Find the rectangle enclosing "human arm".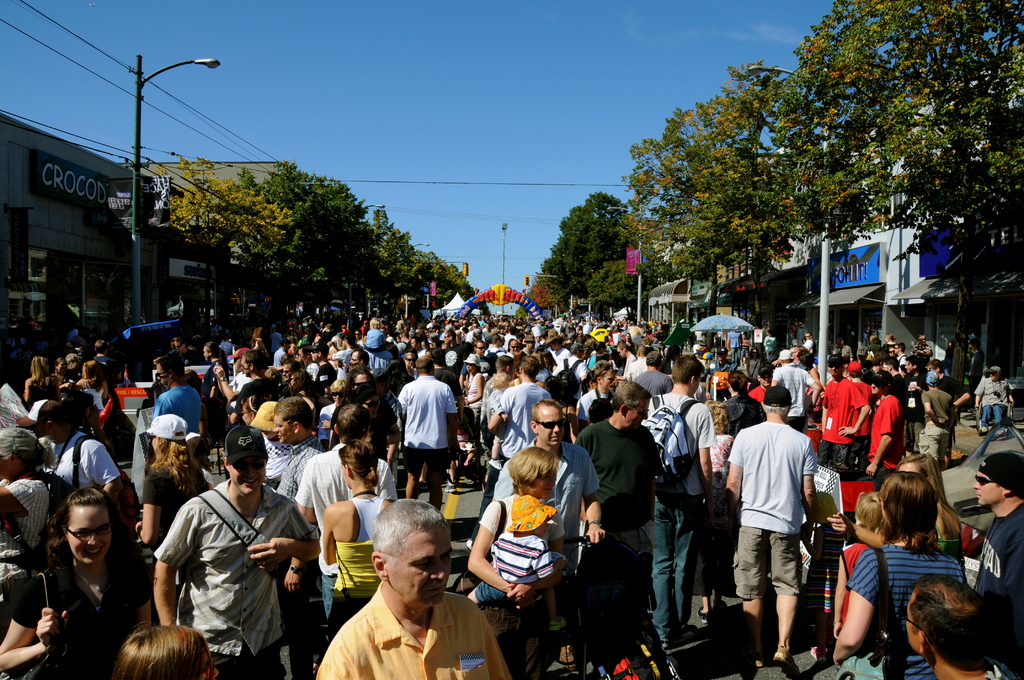
(left=462, top=374, right=481, bottom=399).
